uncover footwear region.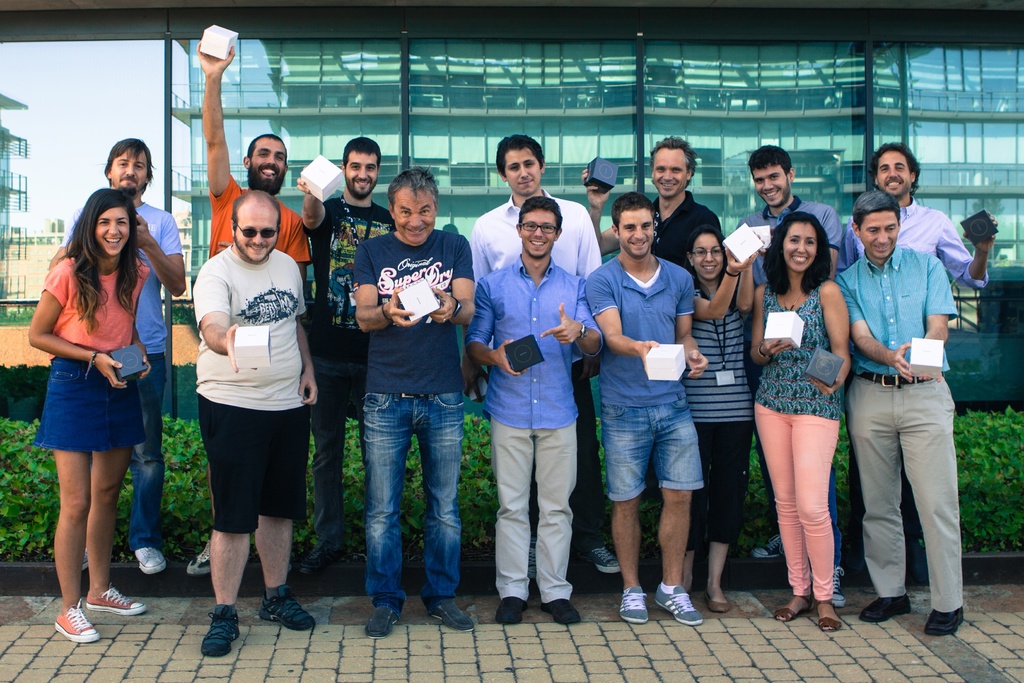
Uncovered: (x1=829, y1=567, x2=843, y2=605).
